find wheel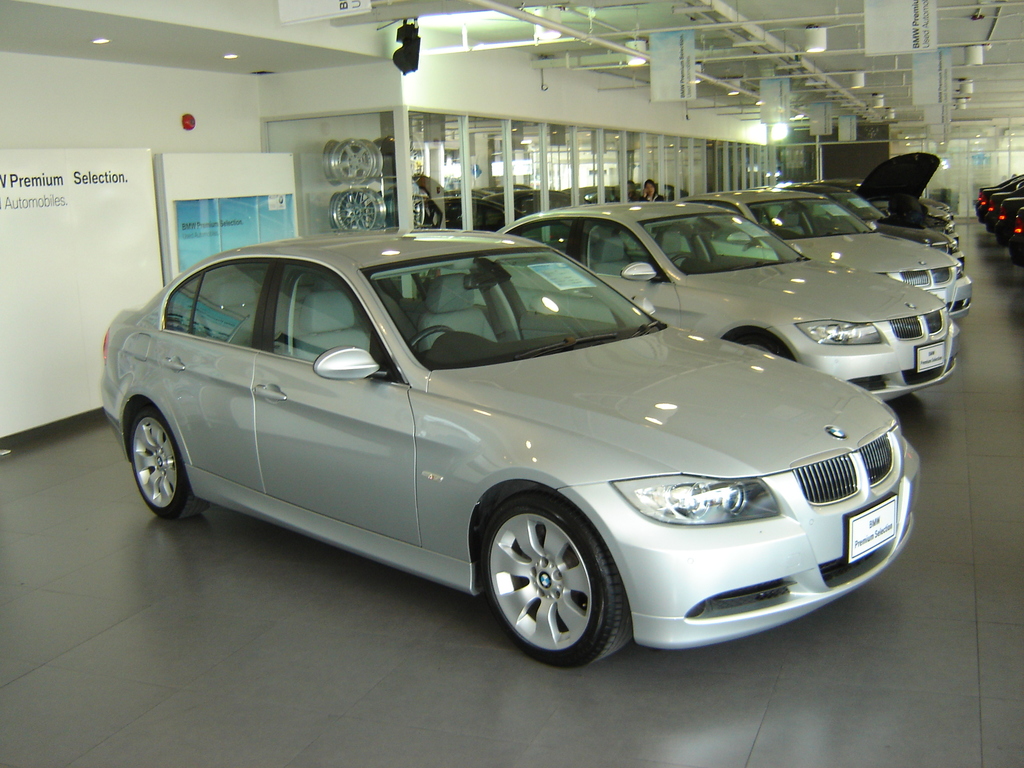
<bbox>737, 333, 794, 371</bbox>
